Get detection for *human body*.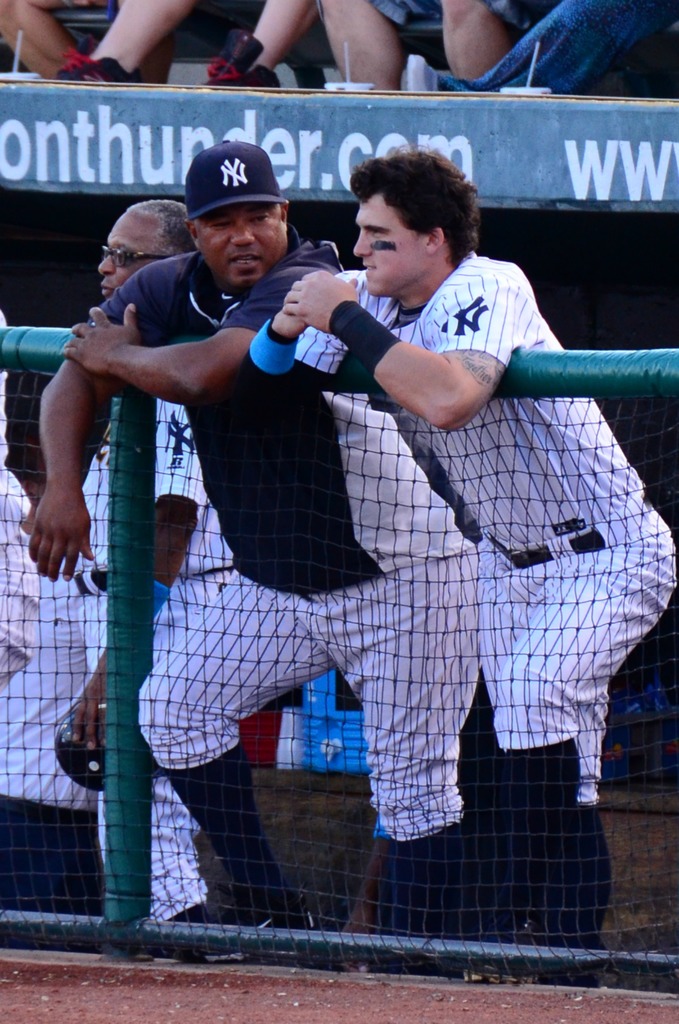
Detection: <box>247,153,678,984</box>.
